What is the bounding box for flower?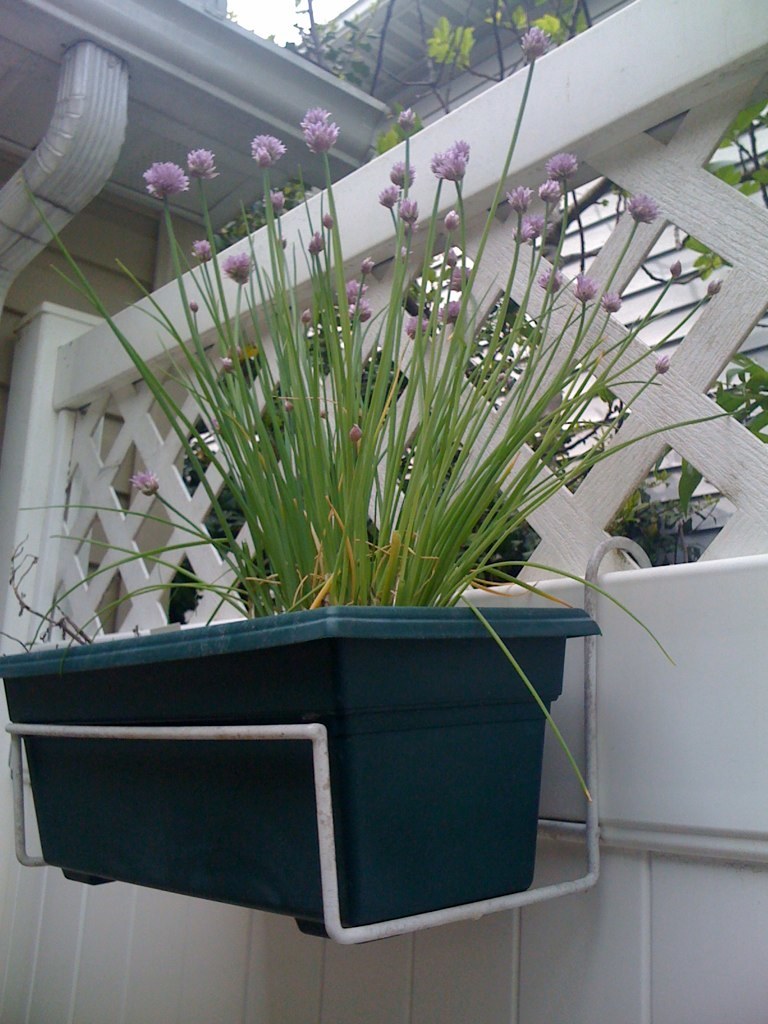
select_region(359, 300, 372, 325).
